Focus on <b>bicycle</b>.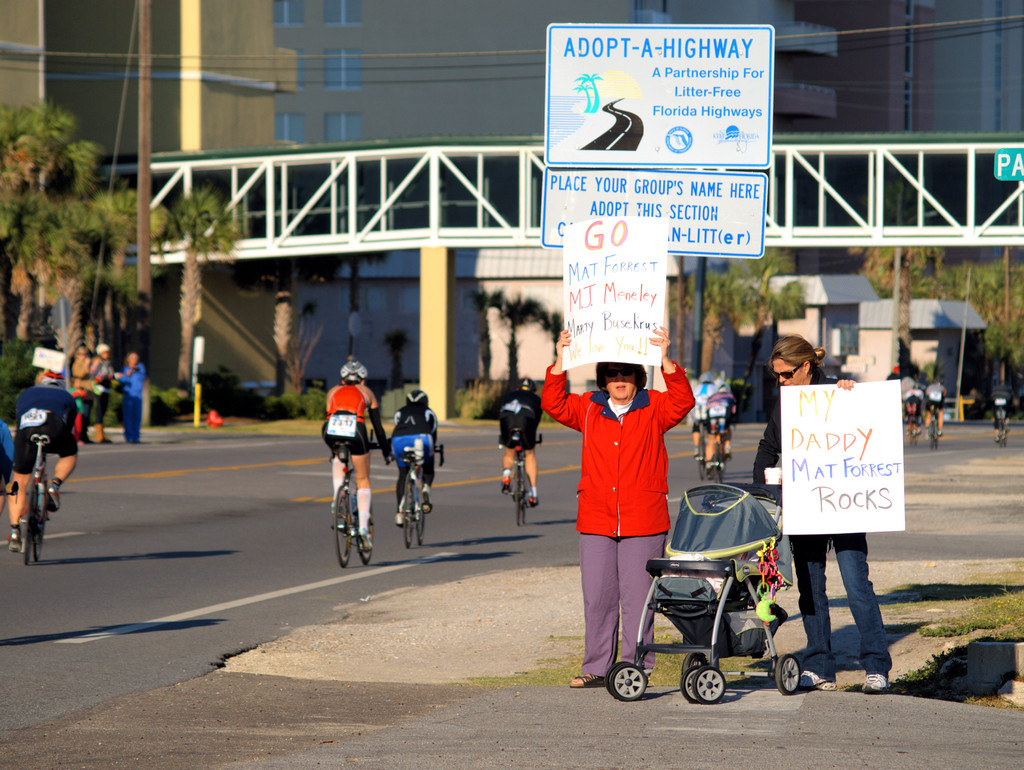
Focused at (x1=926, y1=405, x2=941, y2=450).
